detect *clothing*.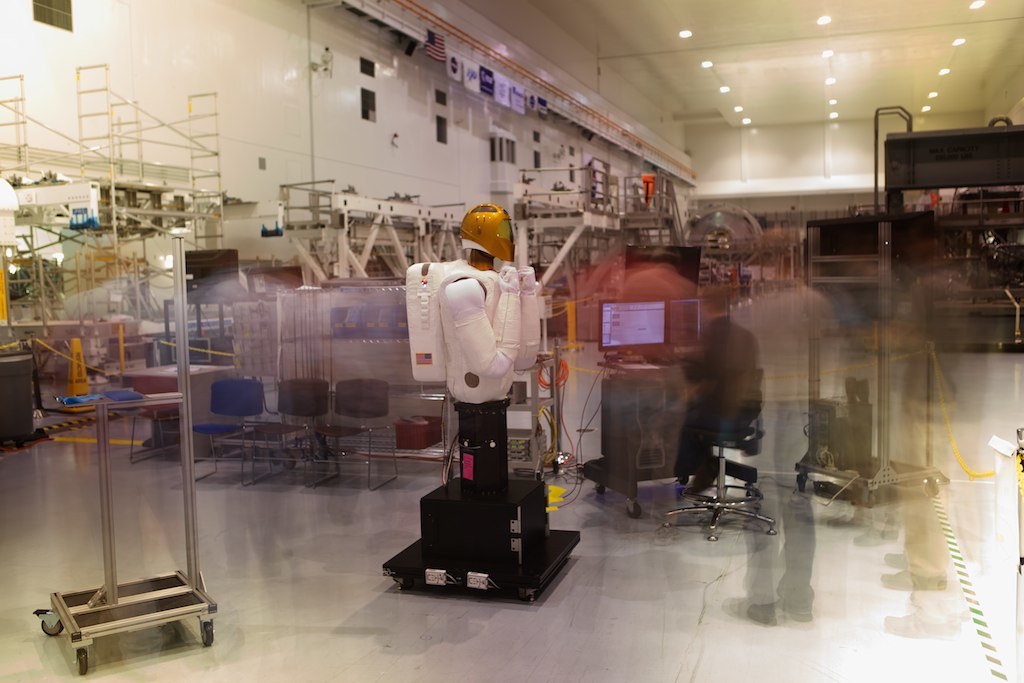
Detected at [738, 288, 822, 396].
